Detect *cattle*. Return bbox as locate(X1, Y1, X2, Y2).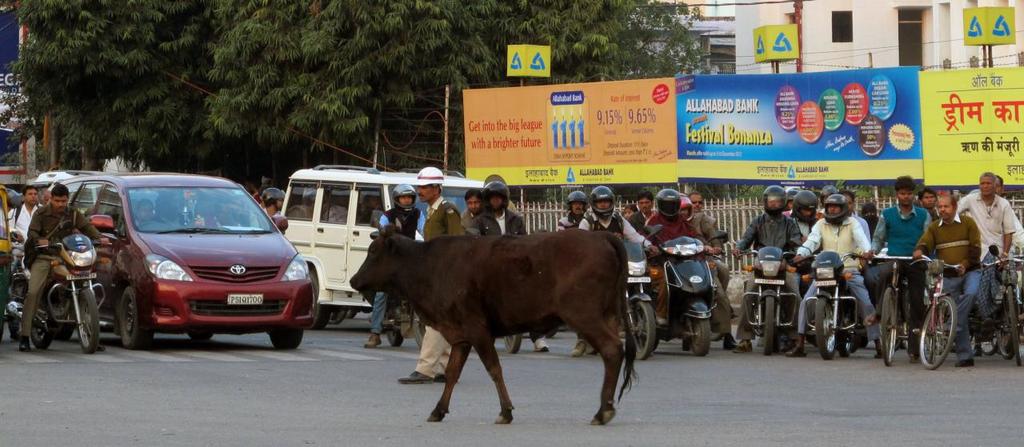
locate(332, 219, 633, 421).
